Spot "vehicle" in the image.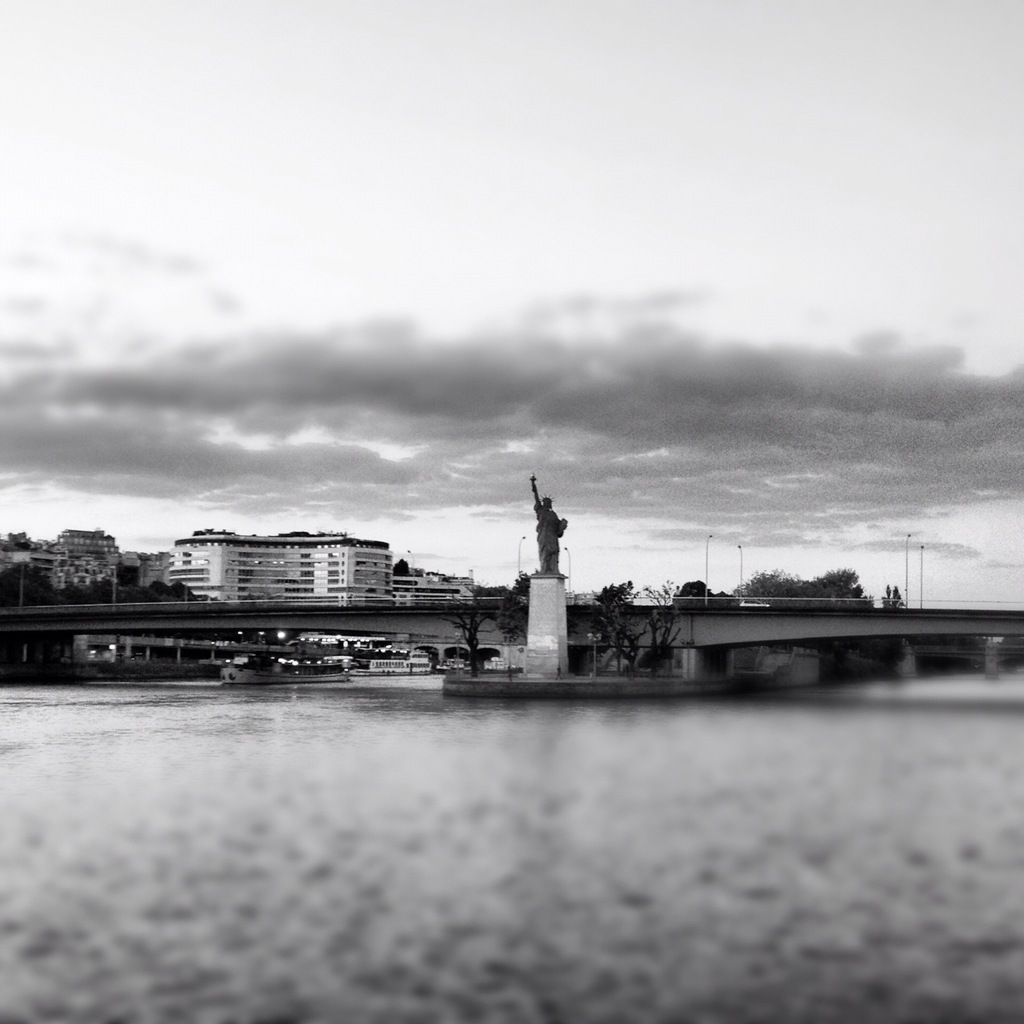
"vehicle" found at [left=221, top=659, right=354, bottom=690].
